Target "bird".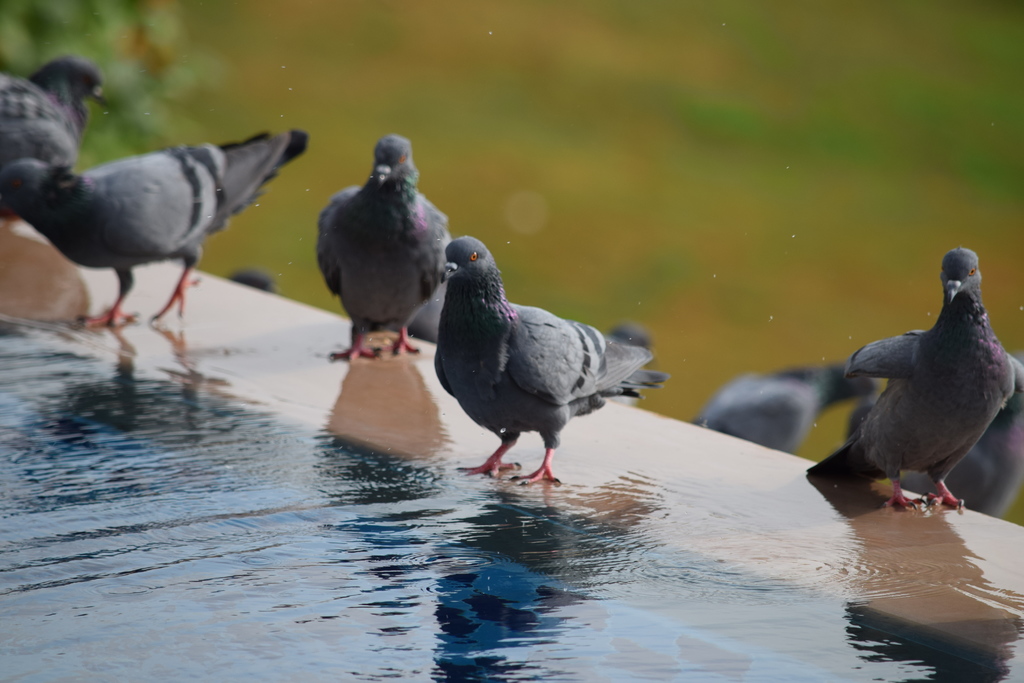
Target region: x1=0, y1=131, x2=305, y2=334.
